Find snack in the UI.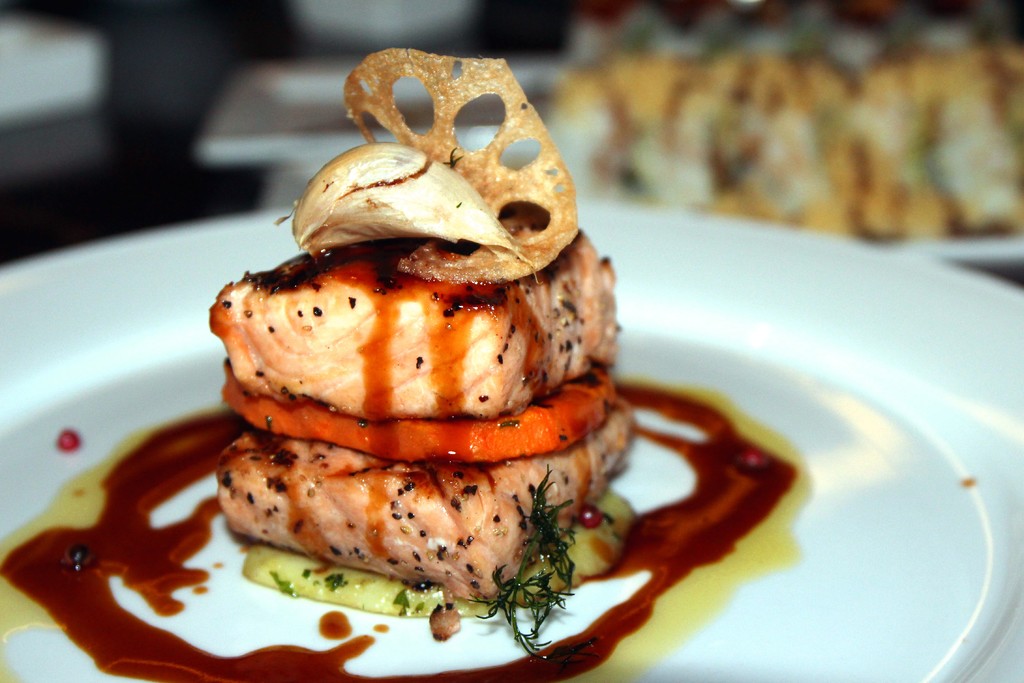
UI element at (208, 46, 643, 634).
